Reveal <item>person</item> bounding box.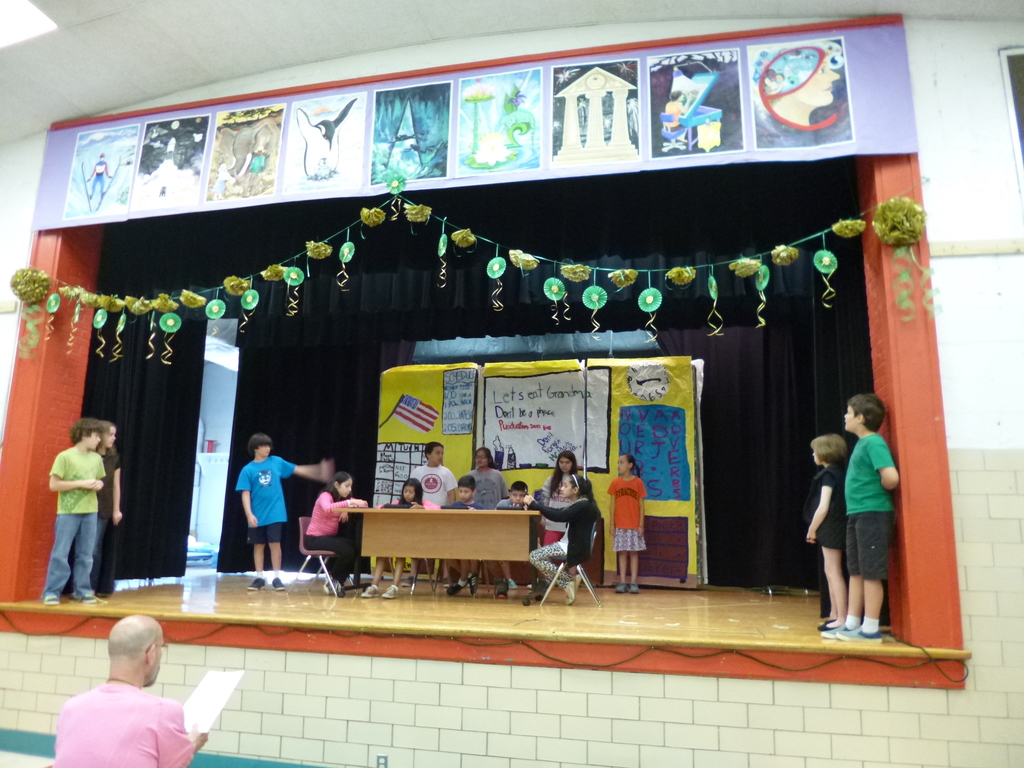
Revealed: bbox(52, 617, 208, 767).
